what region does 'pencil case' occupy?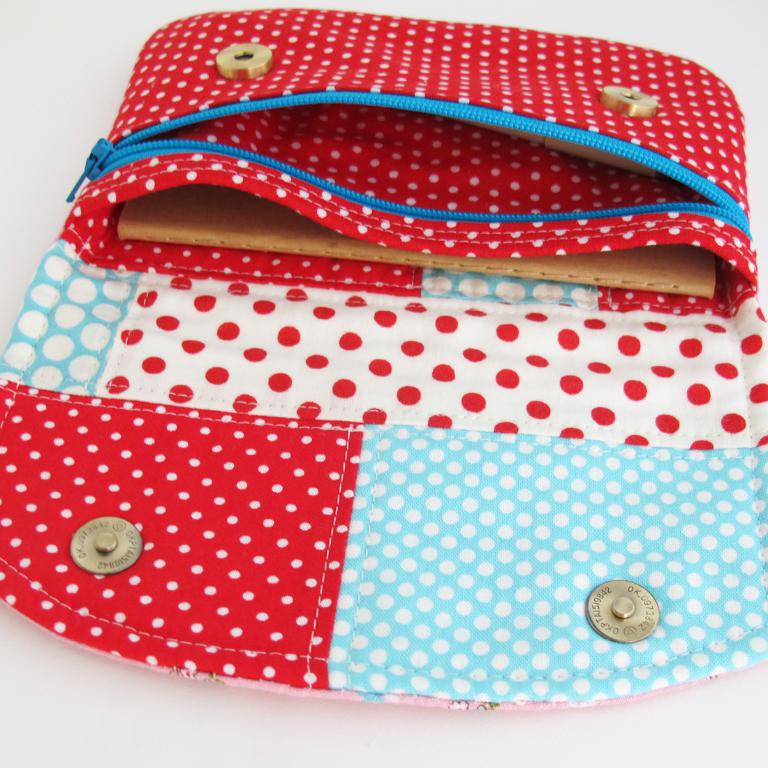
(left=0, top=3, right=767, bottom=714).
